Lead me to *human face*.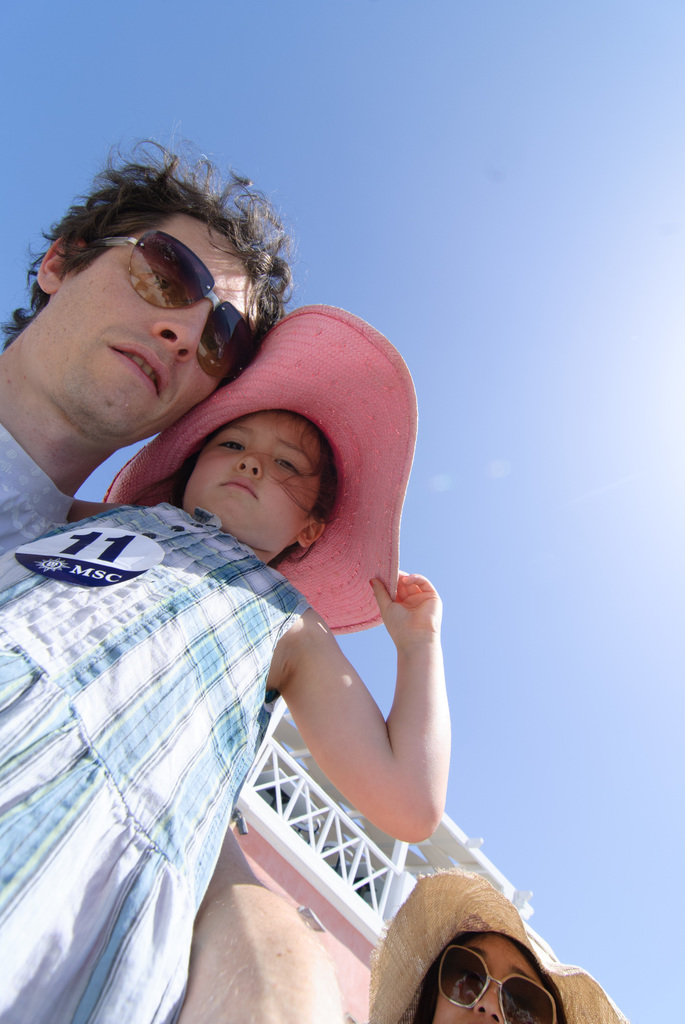
Lead to x1=186, y1=409, x2=322, y2=535.
